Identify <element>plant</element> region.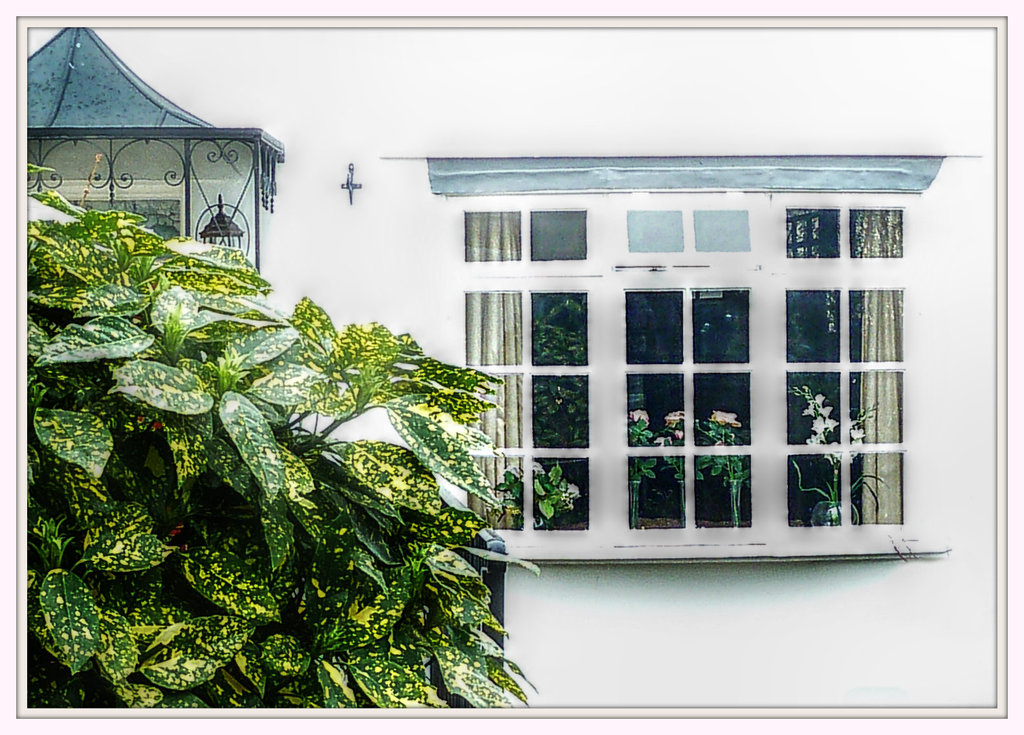
Region: [779,383,893,525].
